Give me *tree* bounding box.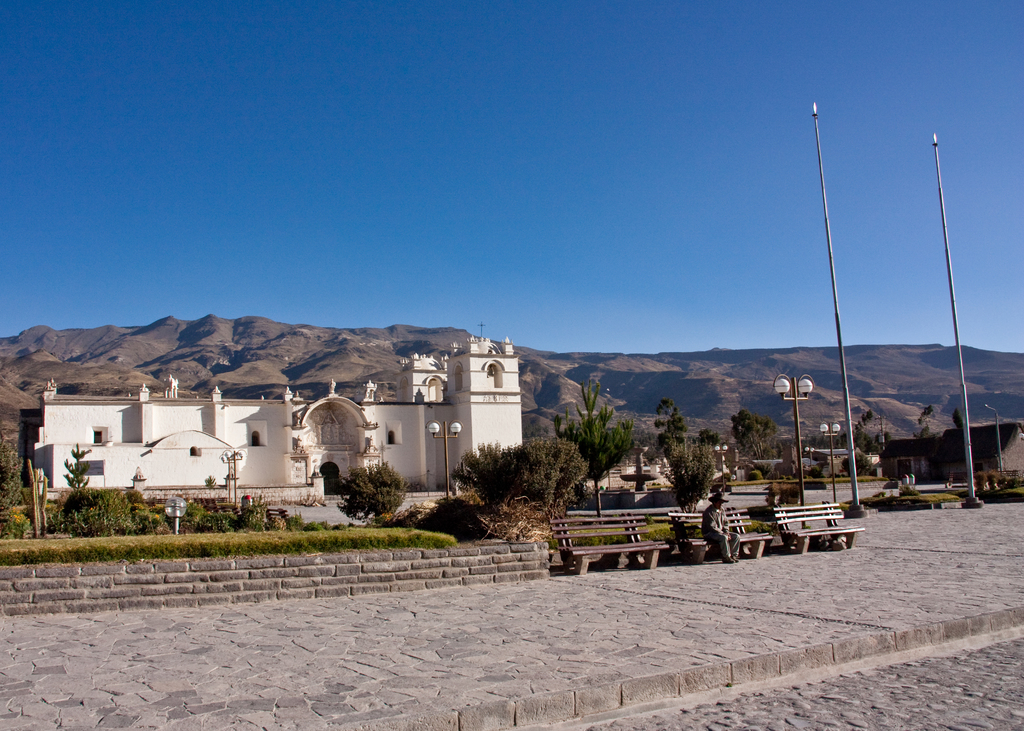
pyautogui.locateOnScreen(573, 383, 643, 498).
